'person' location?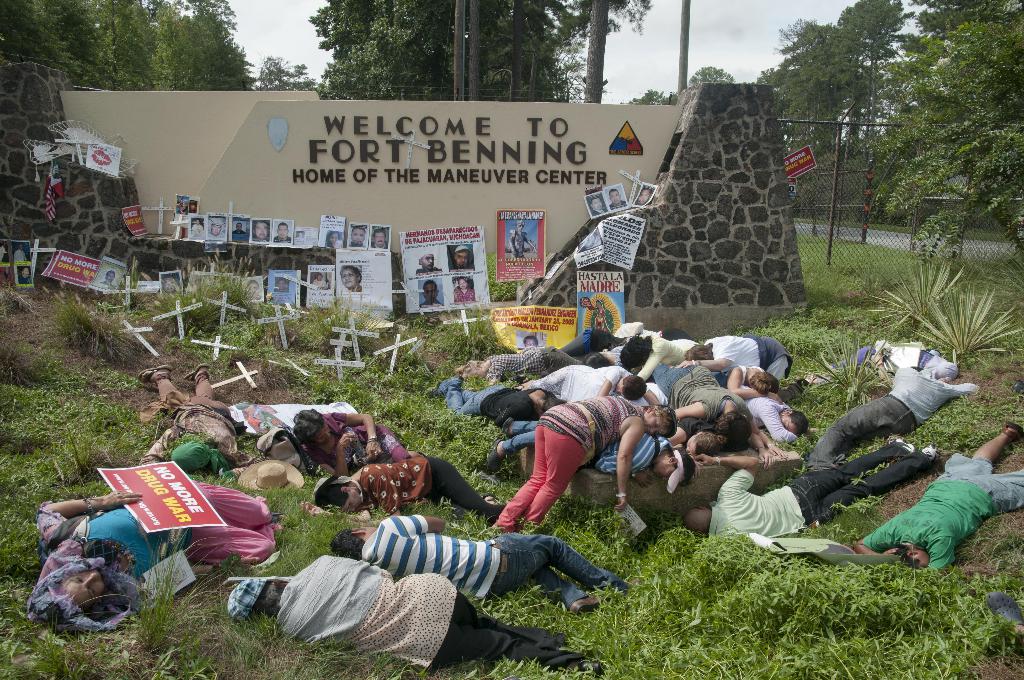
pyautogui.locateOnScreen(505, 373, 646, 557)
